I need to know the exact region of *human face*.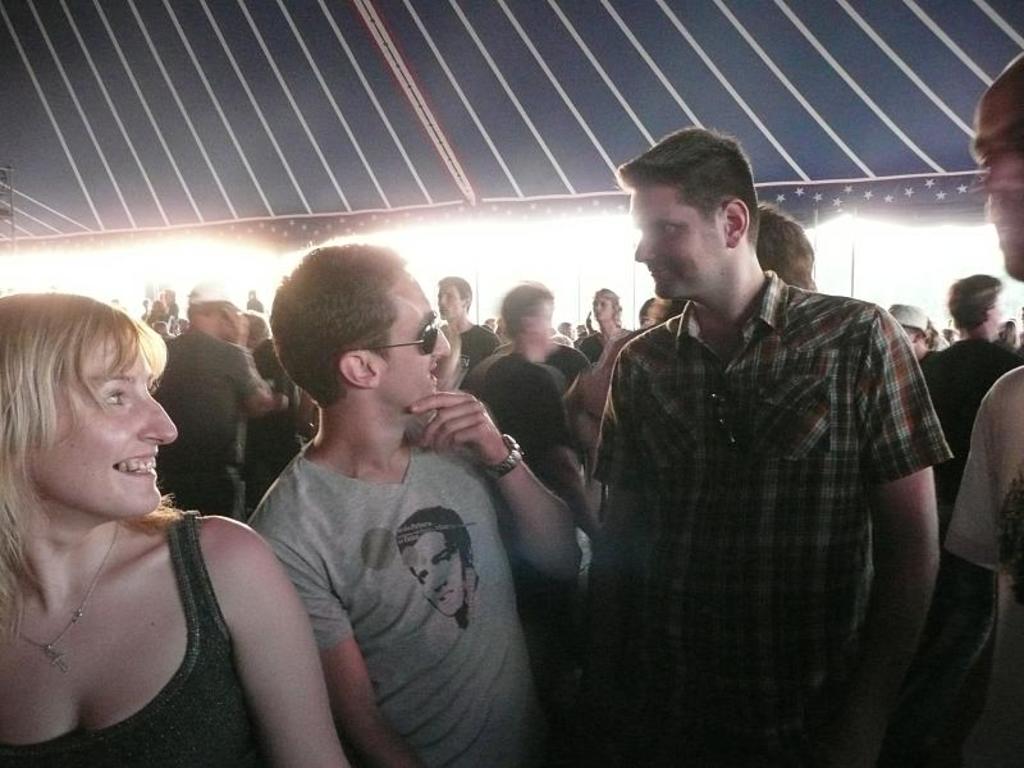
Region: bbox=[36, 335, 178, 516].
